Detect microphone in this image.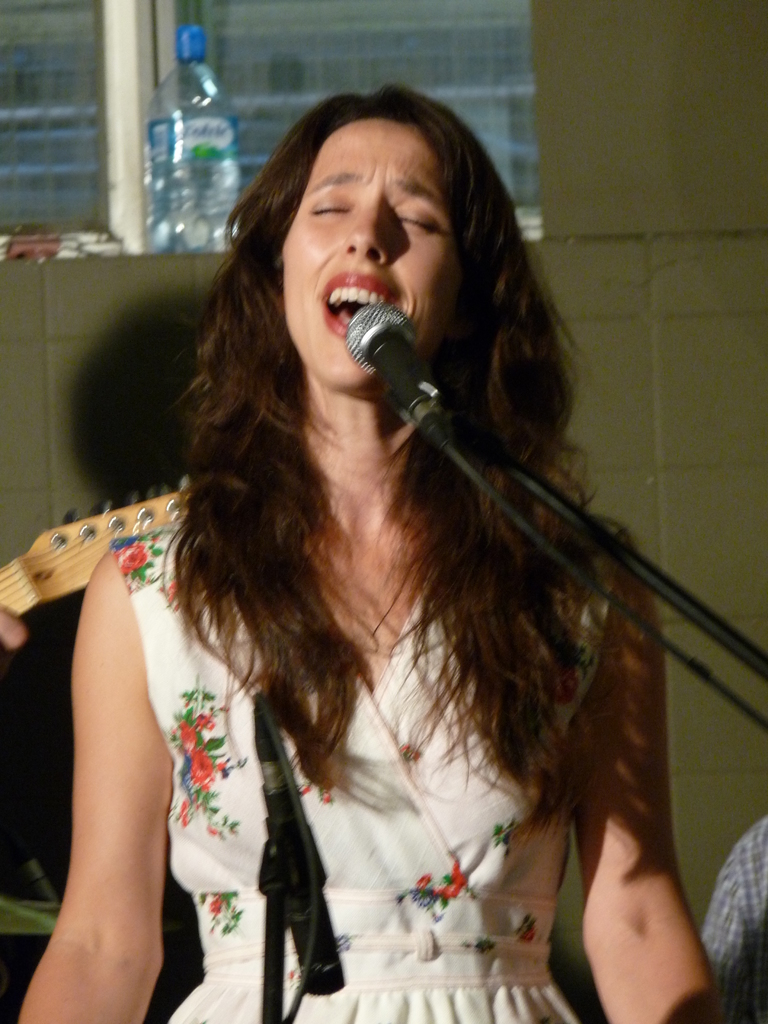
Detection: 332/300/457/379.
